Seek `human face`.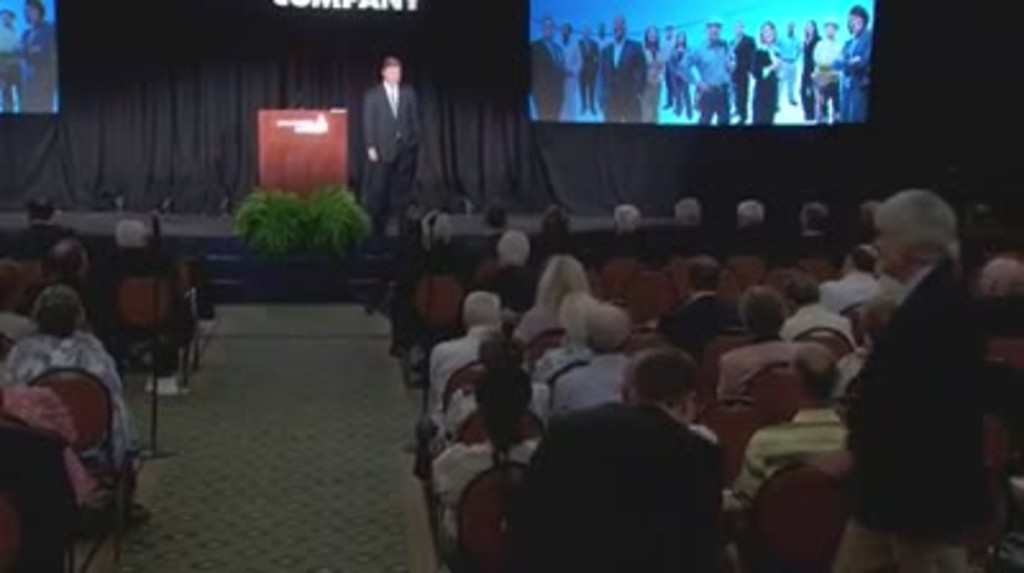
BBox(870, 215, 899, 269).
